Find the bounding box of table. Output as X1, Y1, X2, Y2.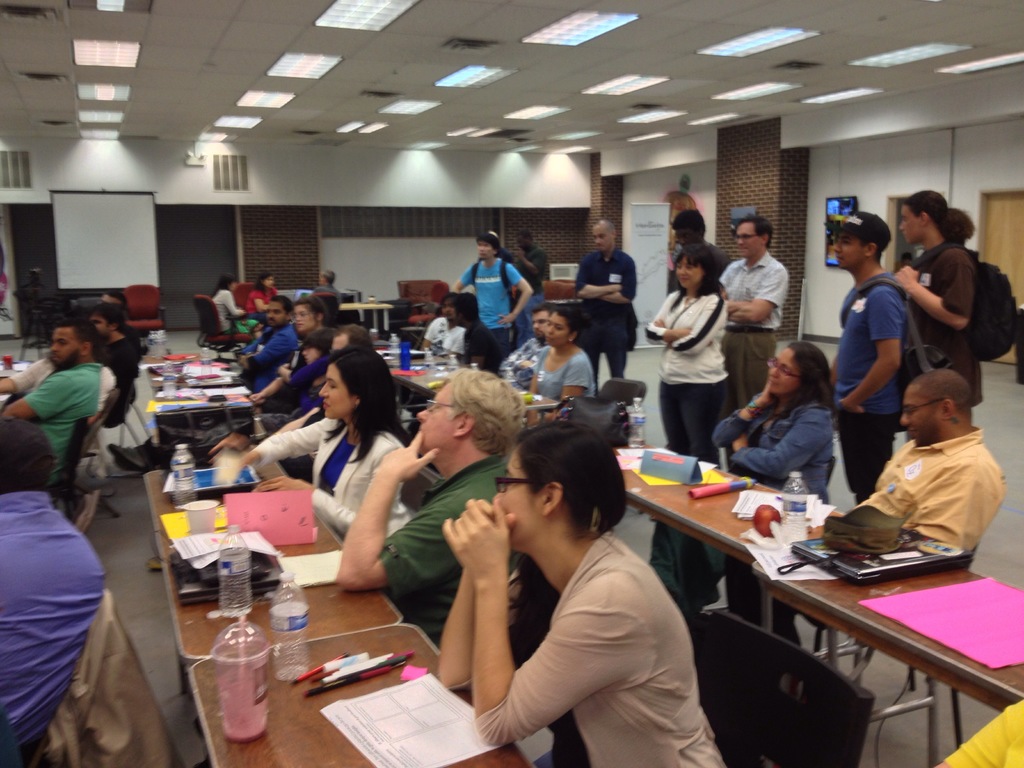
314, 252, 1023, 751.
